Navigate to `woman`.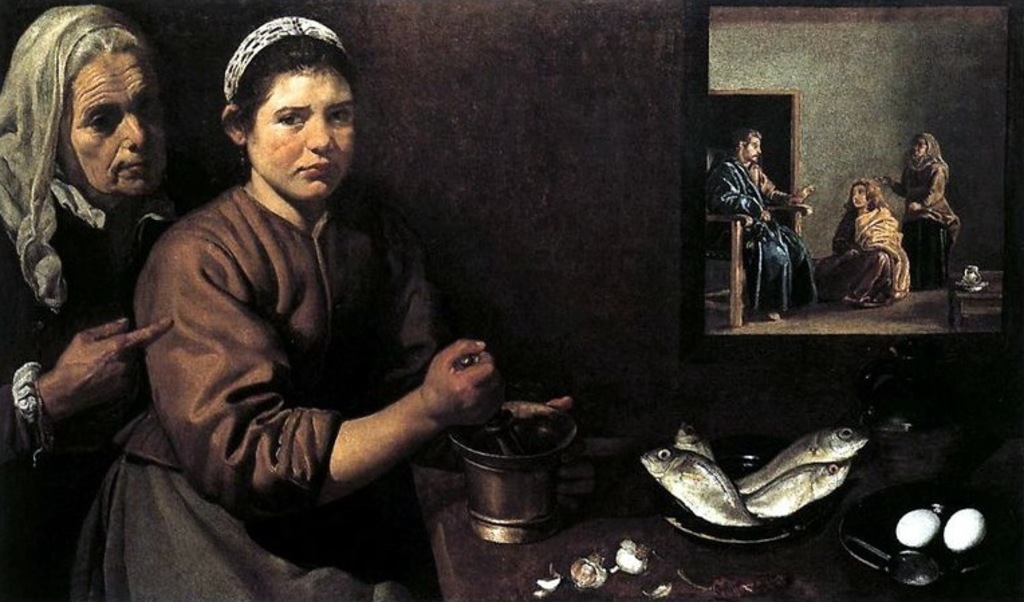
Navigation target: select_region(824, 162, 917, 311).
